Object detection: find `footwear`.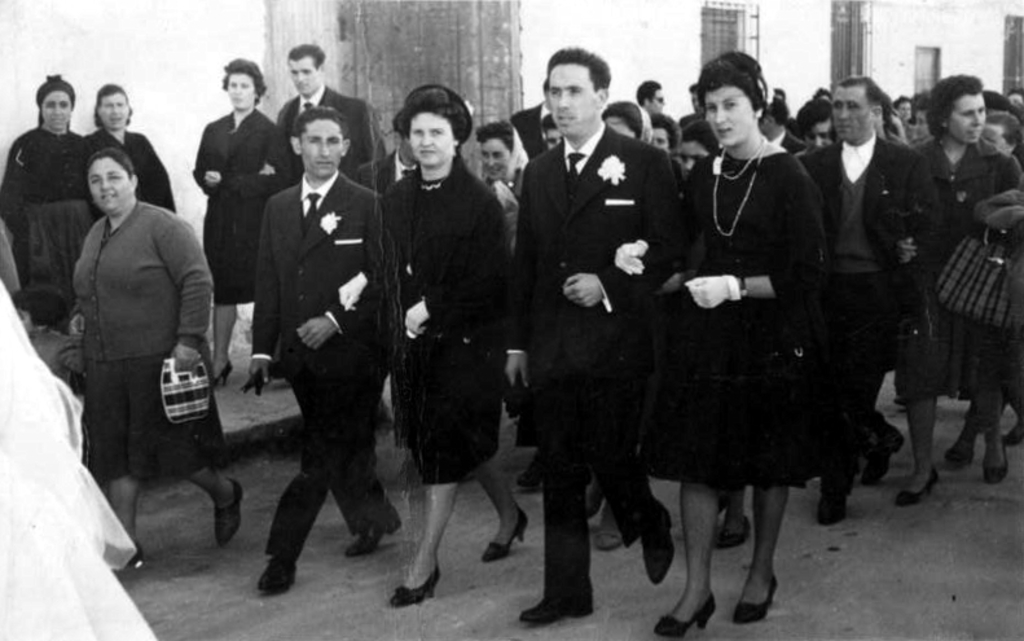
bbox(983, 435, 1011, 483).
